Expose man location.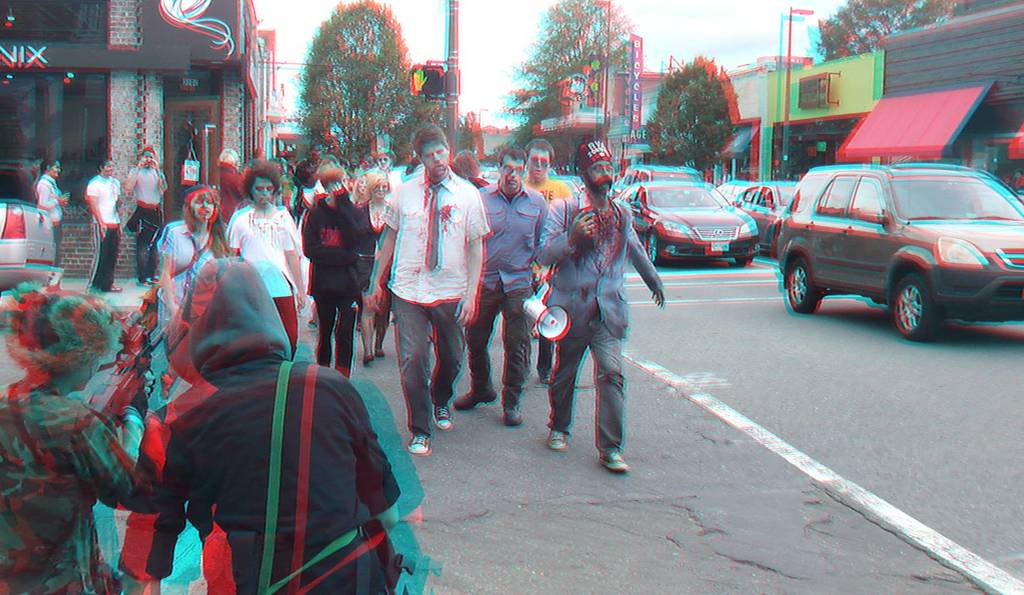
Exposed at (539,131,669,437).
